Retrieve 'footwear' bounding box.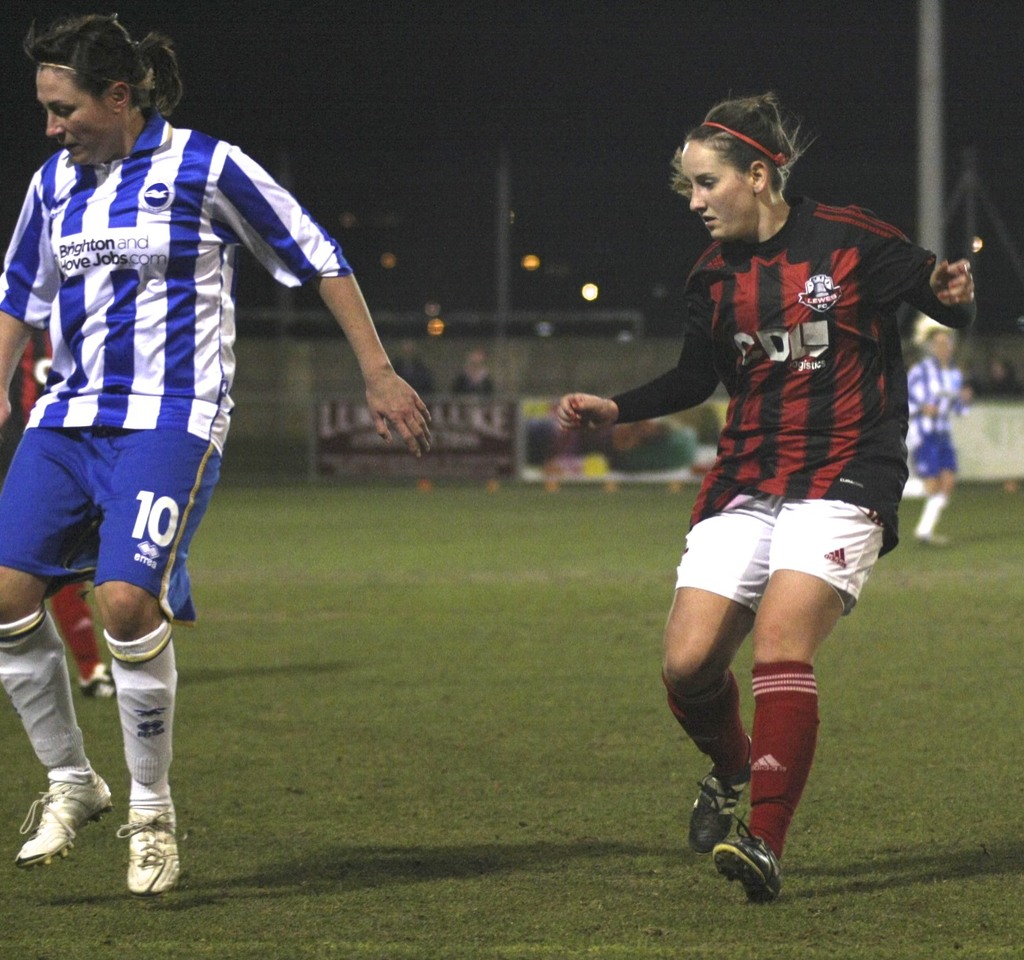
Bounding box: 704:816:779:907.
